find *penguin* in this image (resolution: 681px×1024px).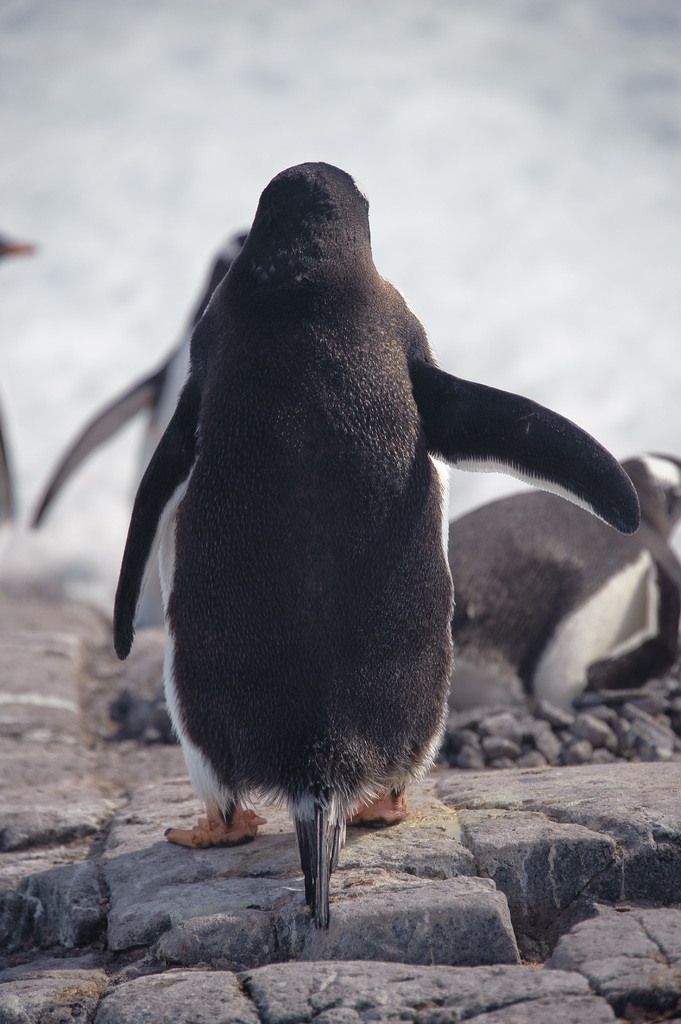
438:449:680:753.
